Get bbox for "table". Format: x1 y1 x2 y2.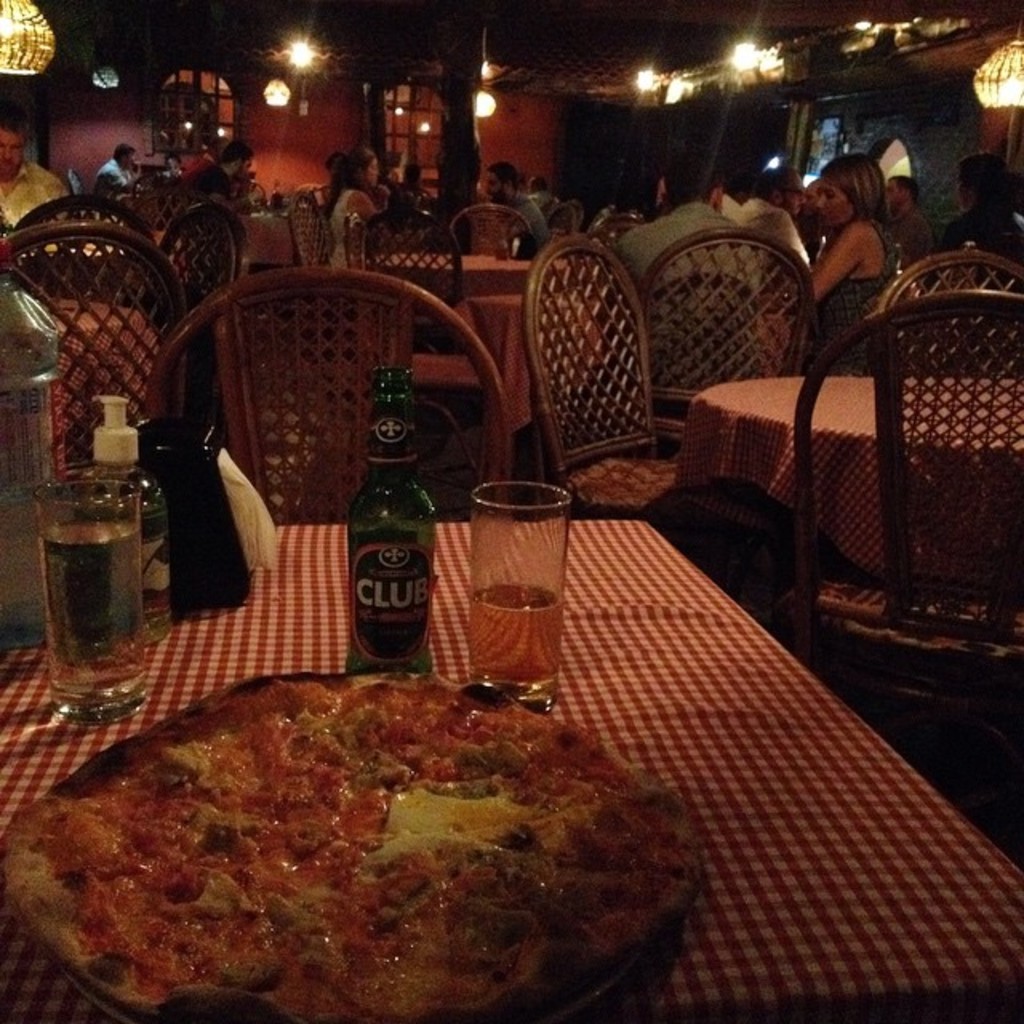
0 525 1022 1022.
